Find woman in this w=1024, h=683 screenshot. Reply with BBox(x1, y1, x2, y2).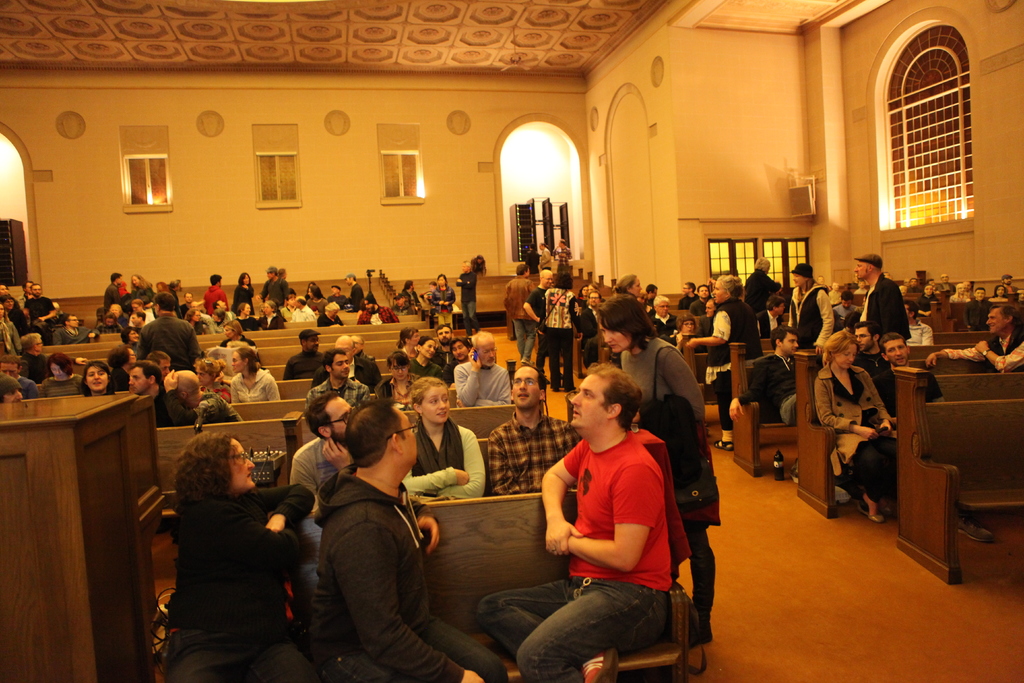
BBox(408, 336, 447, 377).
